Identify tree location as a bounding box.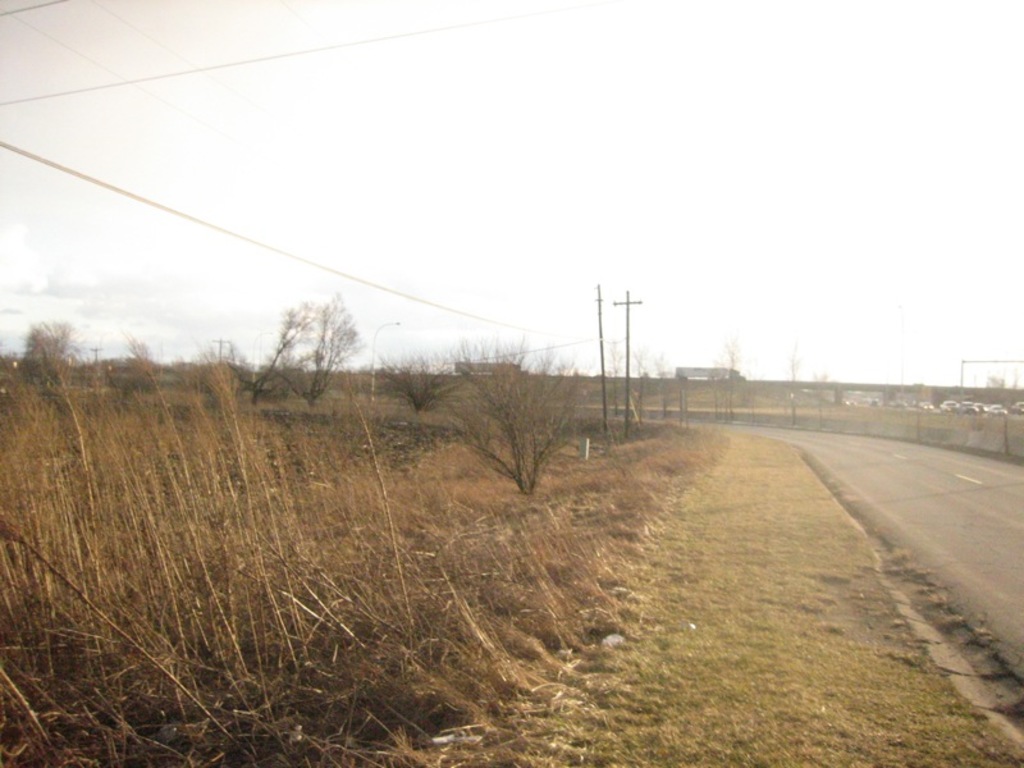
Rect(20, 316, 78, 411).
